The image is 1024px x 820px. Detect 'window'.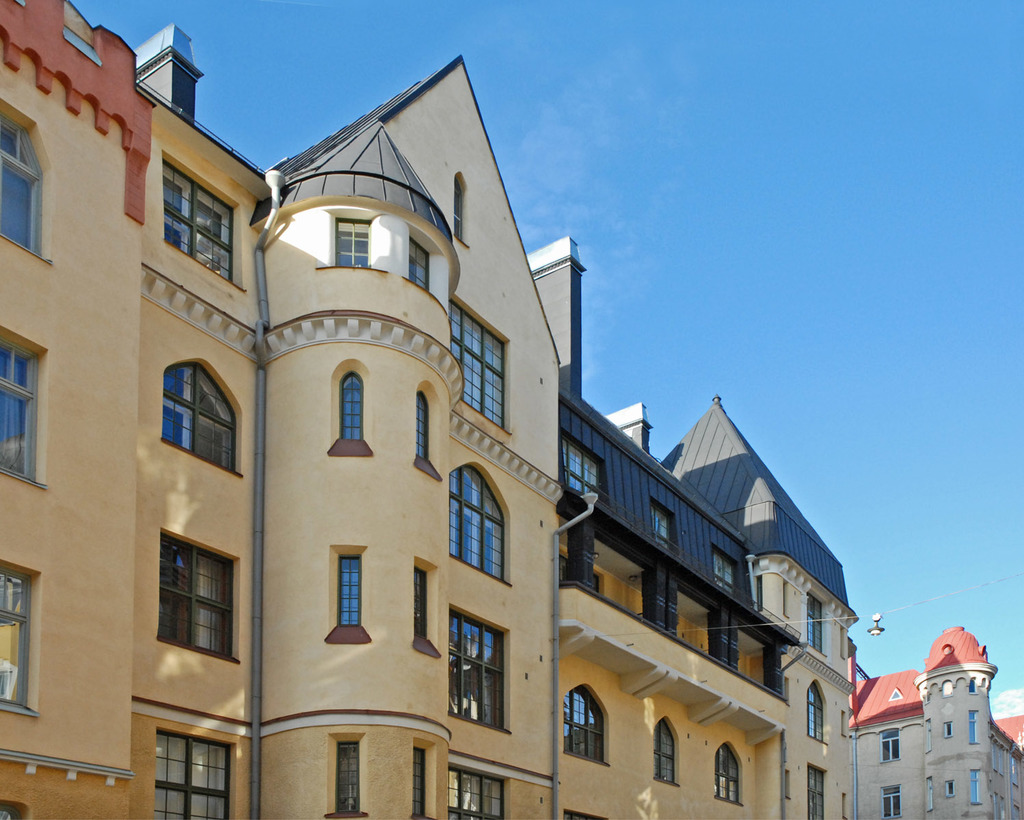
Detection: box=[805, 594, 828, 656].
